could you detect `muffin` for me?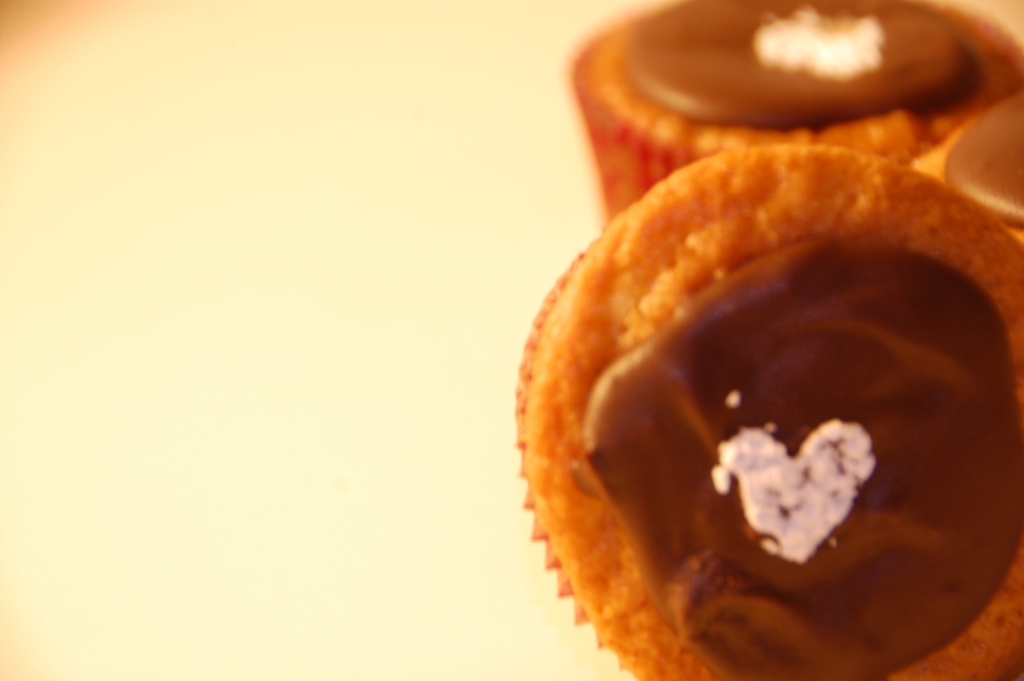
Detection result: [913,89,1023,239].
